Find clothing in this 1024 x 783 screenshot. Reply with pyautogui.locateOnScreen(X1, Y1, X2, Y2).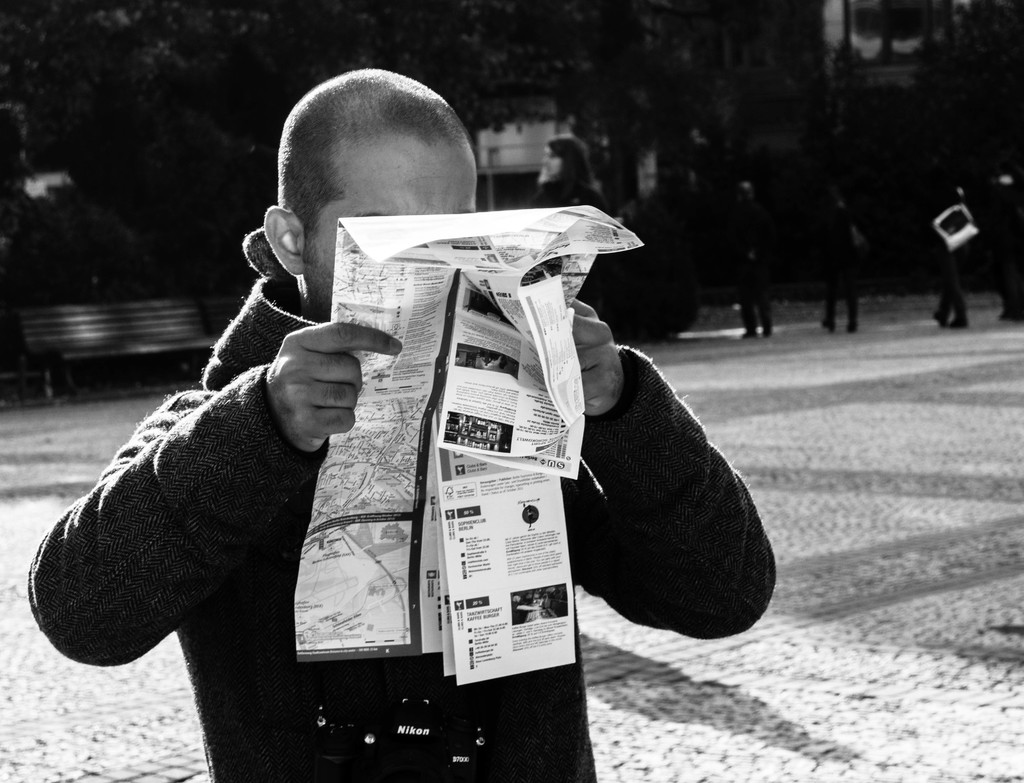
pyautogui.locateOnScreen(934, 207, 973, 319).
